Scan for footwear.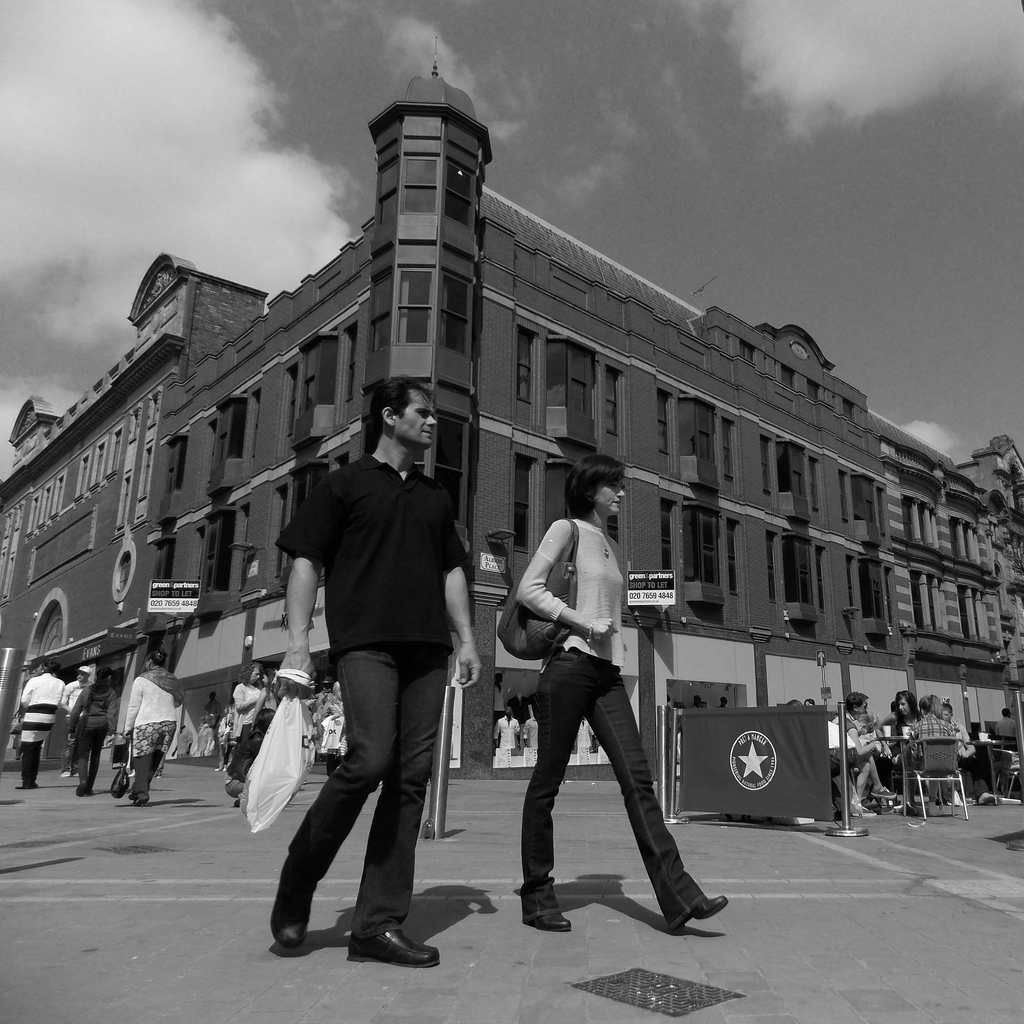
Scan result: box=[232, 798, 242, 807].
